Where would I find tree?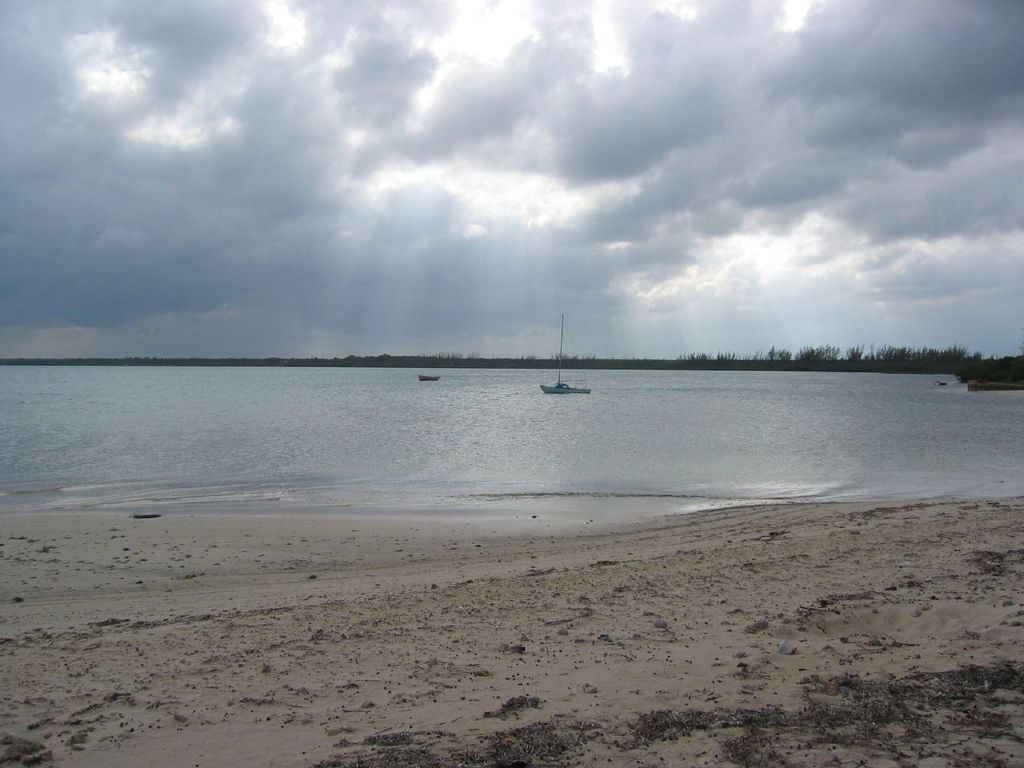
At bbox(767, 344, 775, 362).
